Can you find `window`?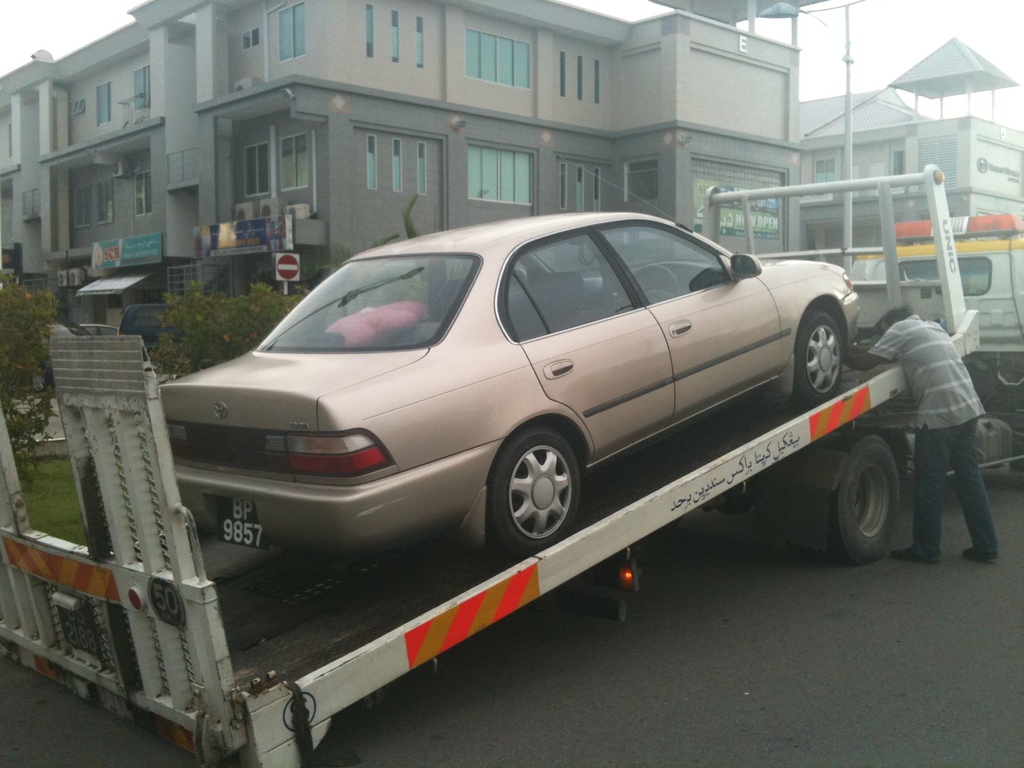
Yes, bounding box: Rect(465, 29, 531, 91).
